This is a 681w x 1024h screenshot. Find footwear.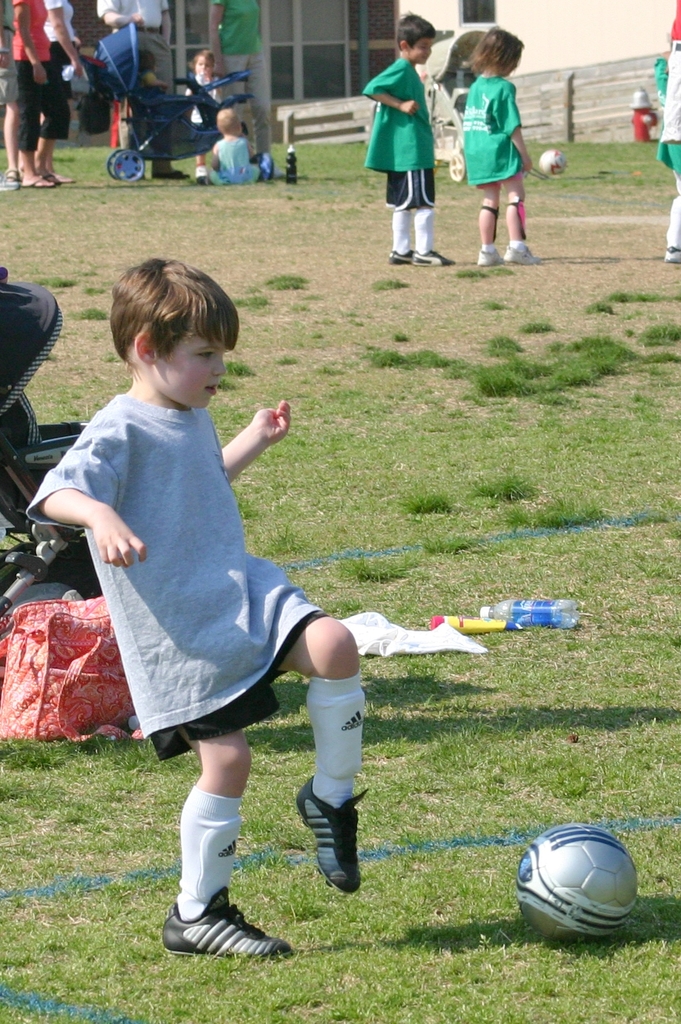
Bounding box: locate(501, 243, 541, 266).
